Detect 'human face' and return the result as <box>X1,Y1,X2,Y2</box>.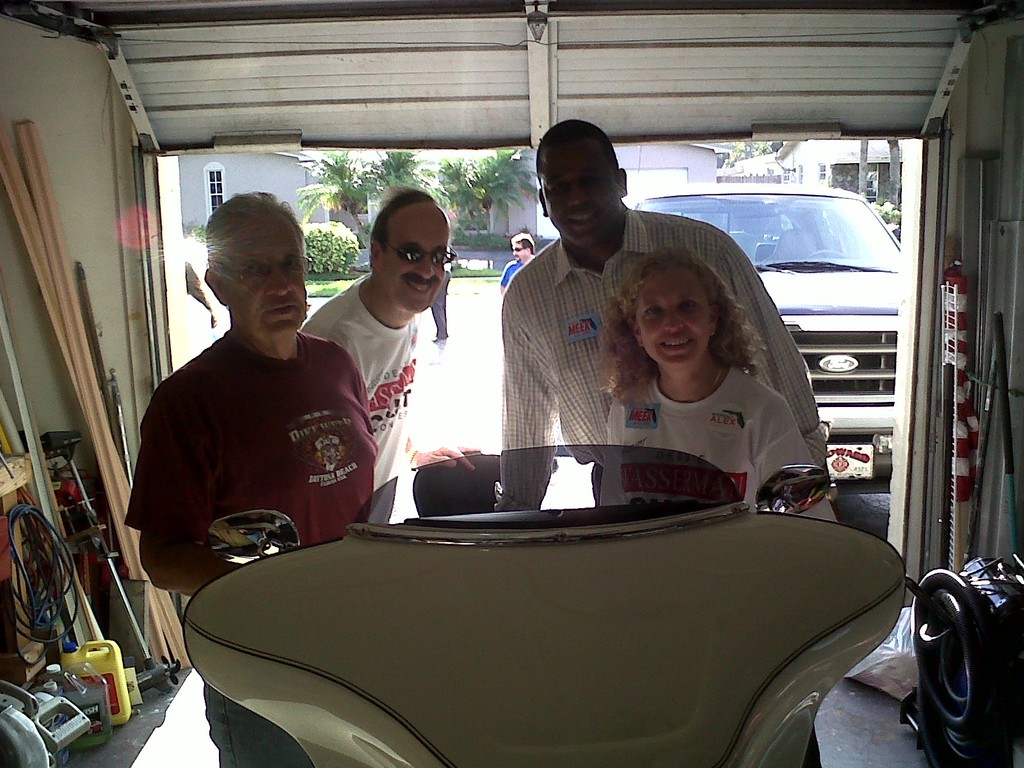
<box>223,222,306,341</box>.
